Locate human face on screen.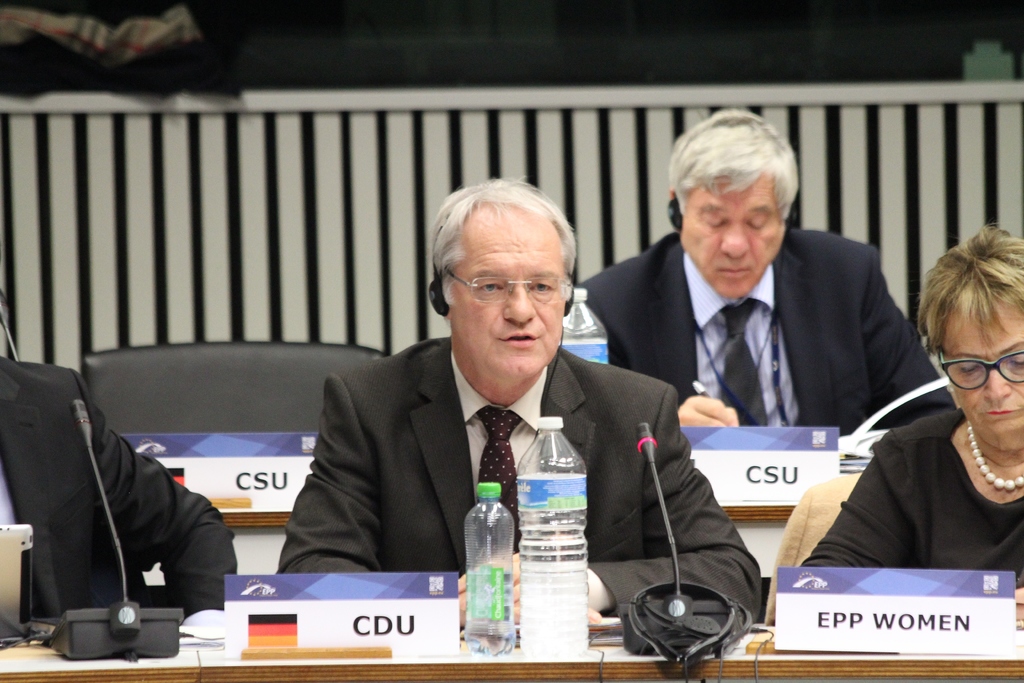
On screen at pyautogui.locateOnScreen(448, 226, 566, 382).
